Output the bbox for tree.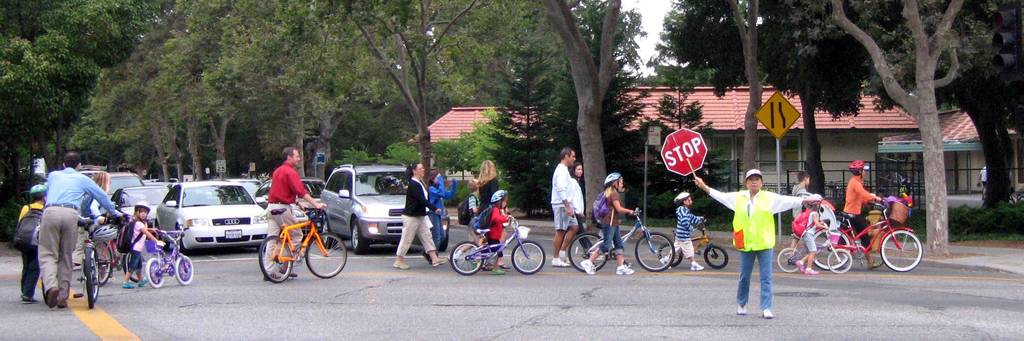
x1=767 y1=0 x2=859 y2=210.
